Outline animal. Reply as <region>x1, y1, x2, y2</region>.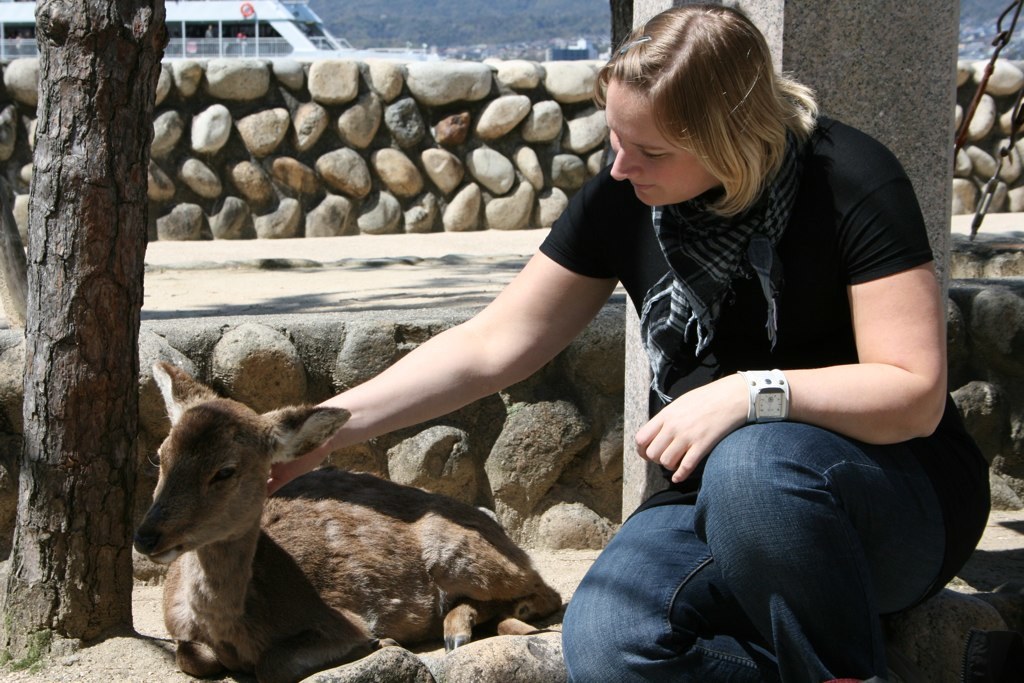
<region>131, 360, 566, 682</region>.
